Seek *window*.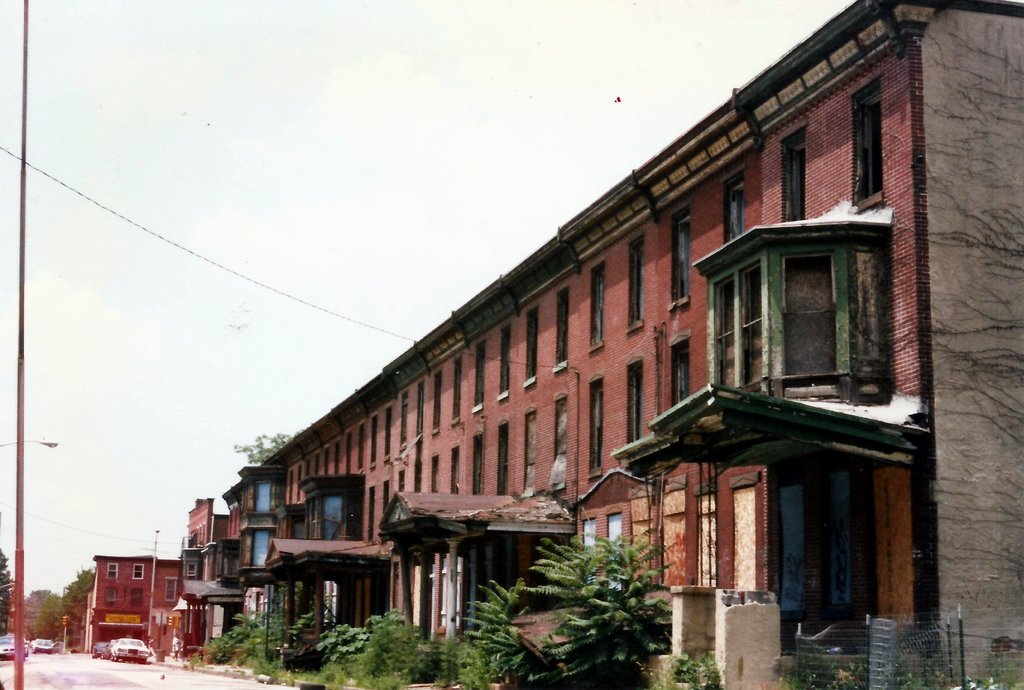
{"left": 324, "top": 447, "right": 332, "bottom": 475}.
